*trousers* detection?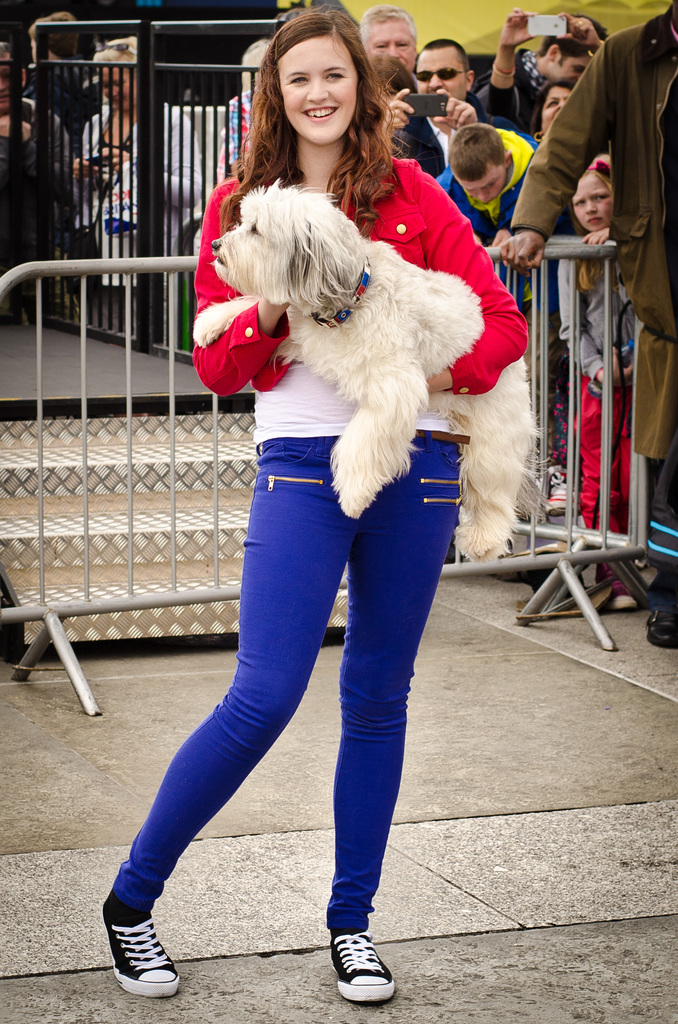
BBox(95, 276, 148, 342)
